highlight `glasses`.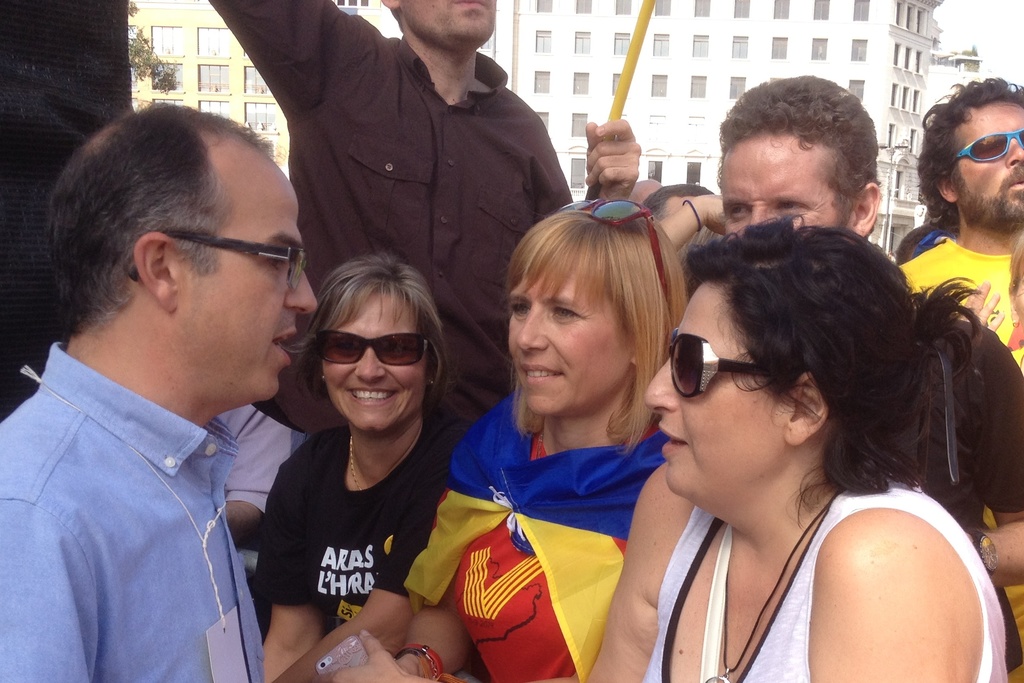
Highlighted region: 950/129/1023/167.
